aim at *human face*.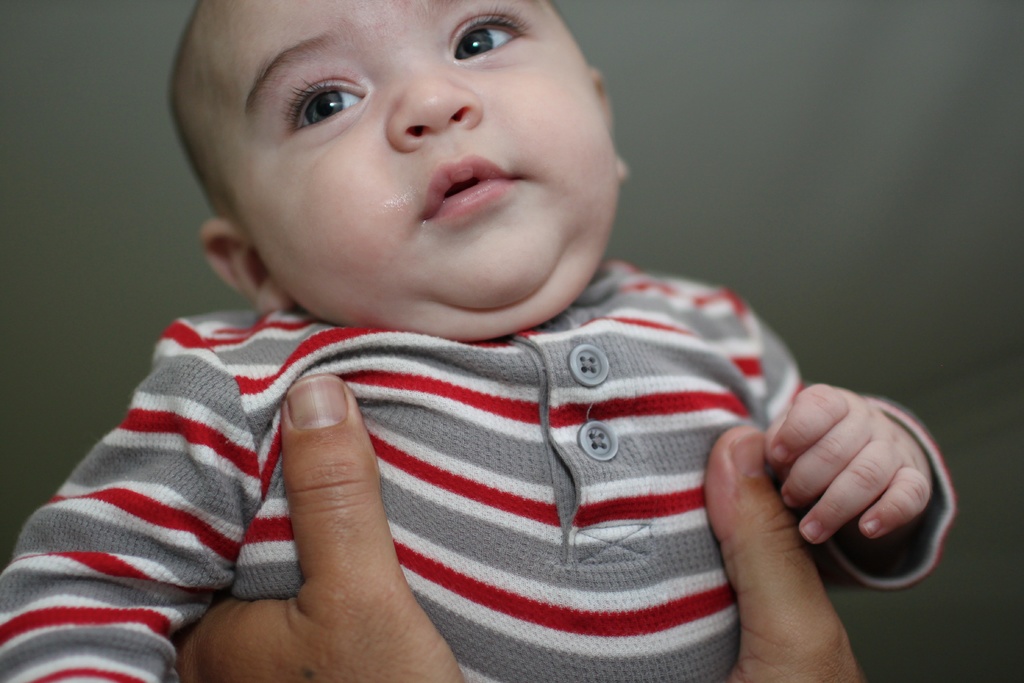
Aimed at box(204, 0, 624, 329).
